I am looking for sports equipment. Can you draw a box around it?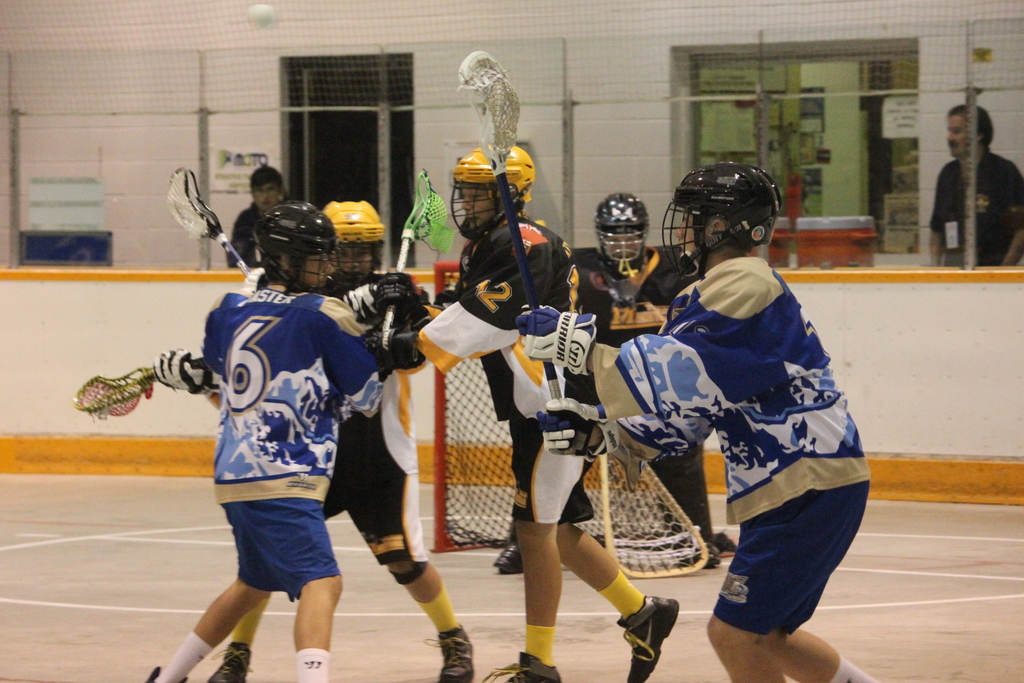
Sure, the bounding box is region(451, 144, 536, 245).
